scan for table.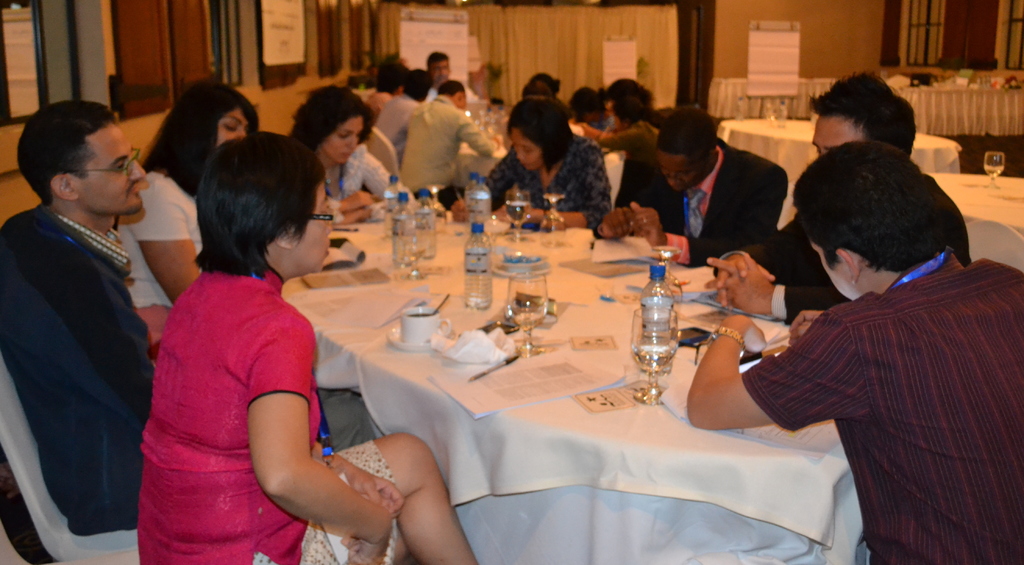
Scan result: select_region(277, 198, 873, 564).
